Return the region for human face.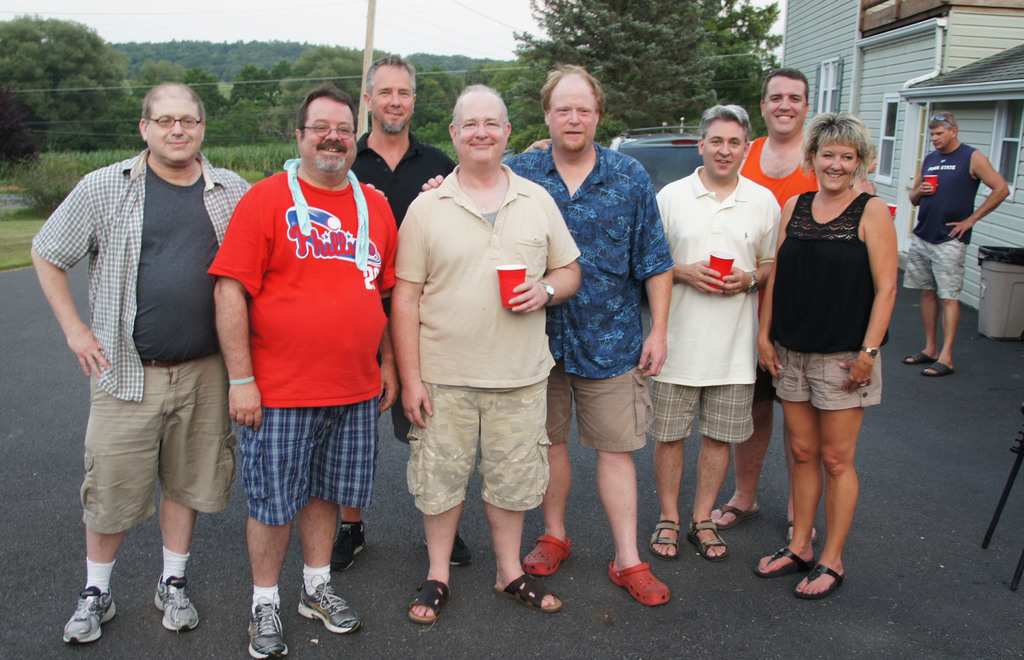
detection(926, 122, 954, 150).
